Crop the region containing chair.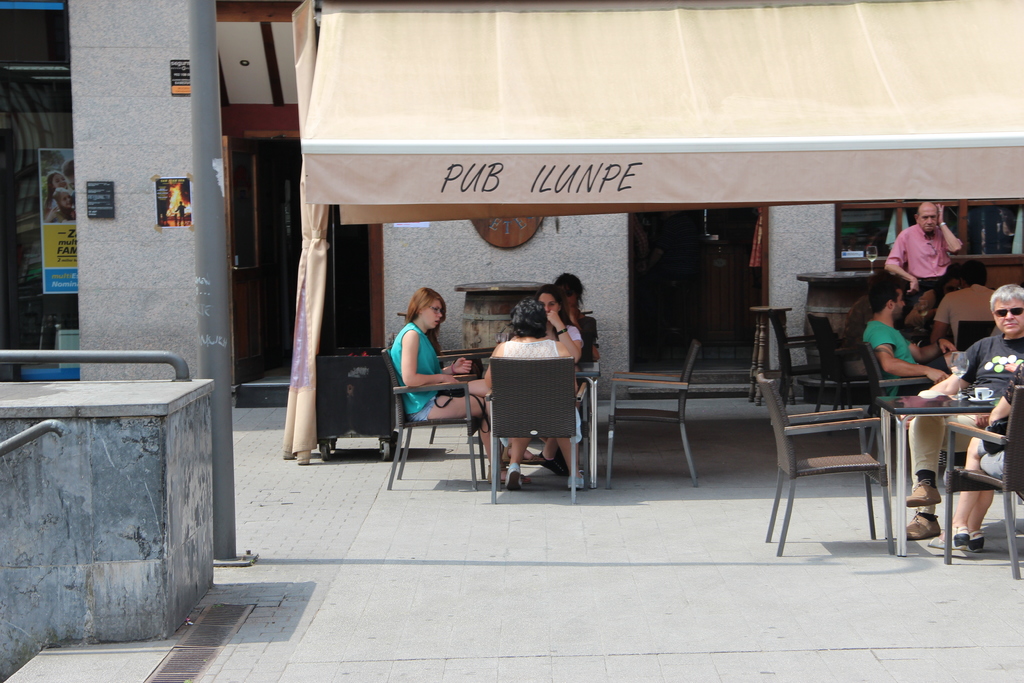
Crop region: box(949, 320, 996, 358).
